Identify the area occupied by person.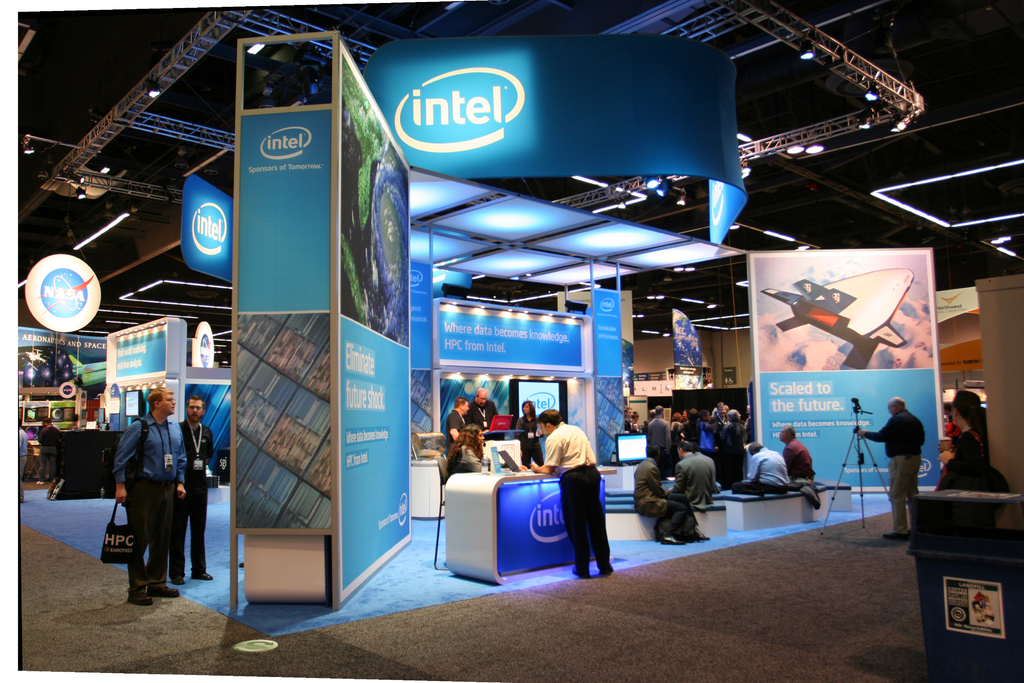
Area: 516,397,550,468.
